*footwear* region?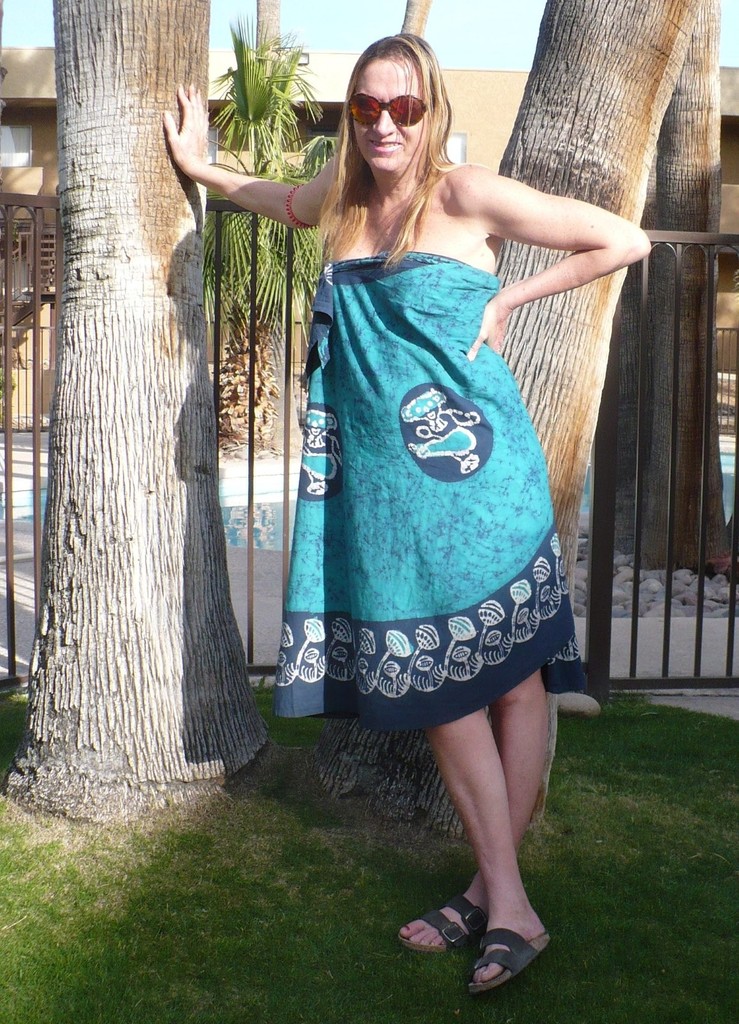
464 927 558 995
